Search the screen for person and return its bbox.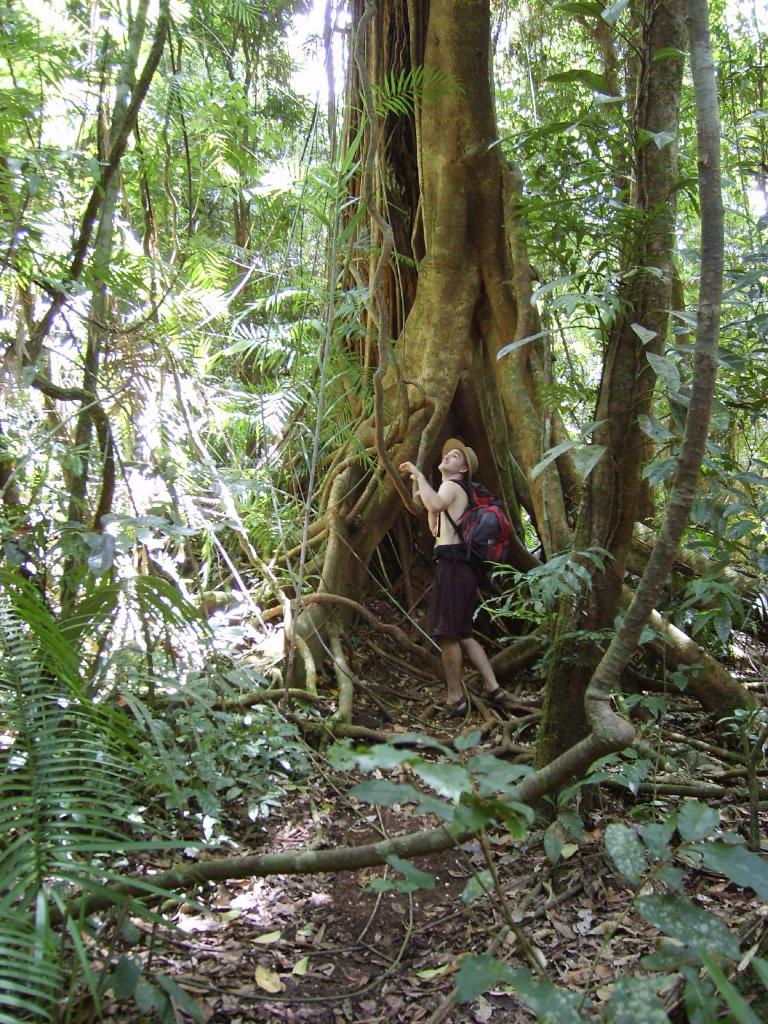
Found: Rect(394, 421, 516, 705).
